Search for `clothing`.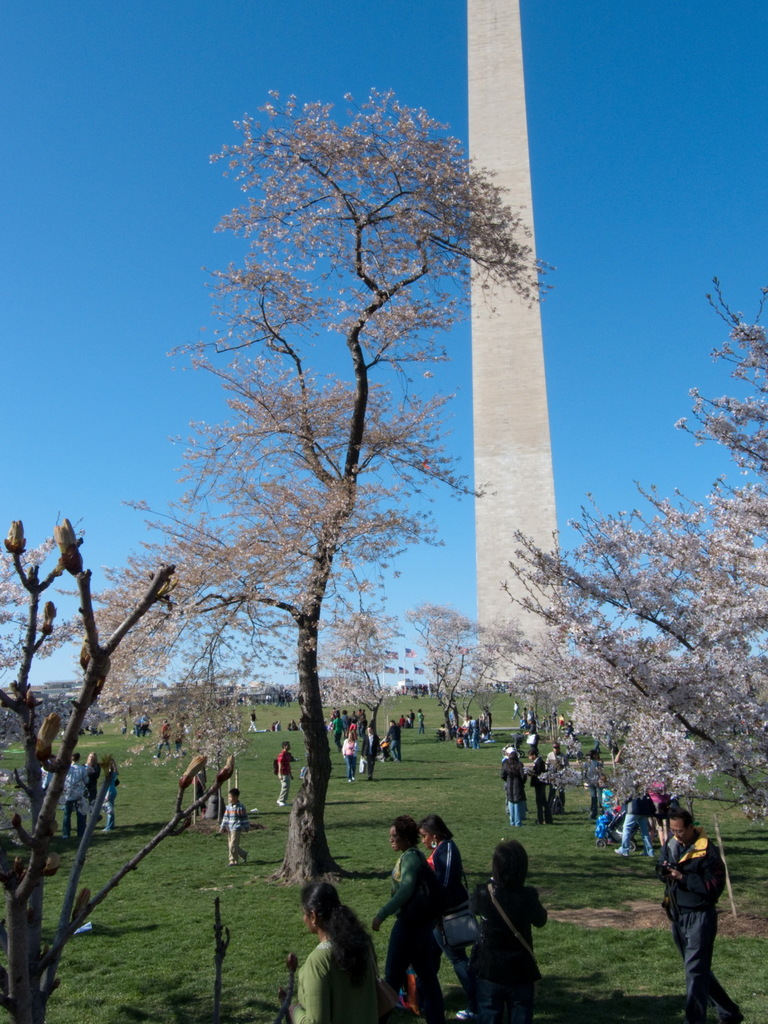
Found at bbox(662, 846, 744, 1023).
